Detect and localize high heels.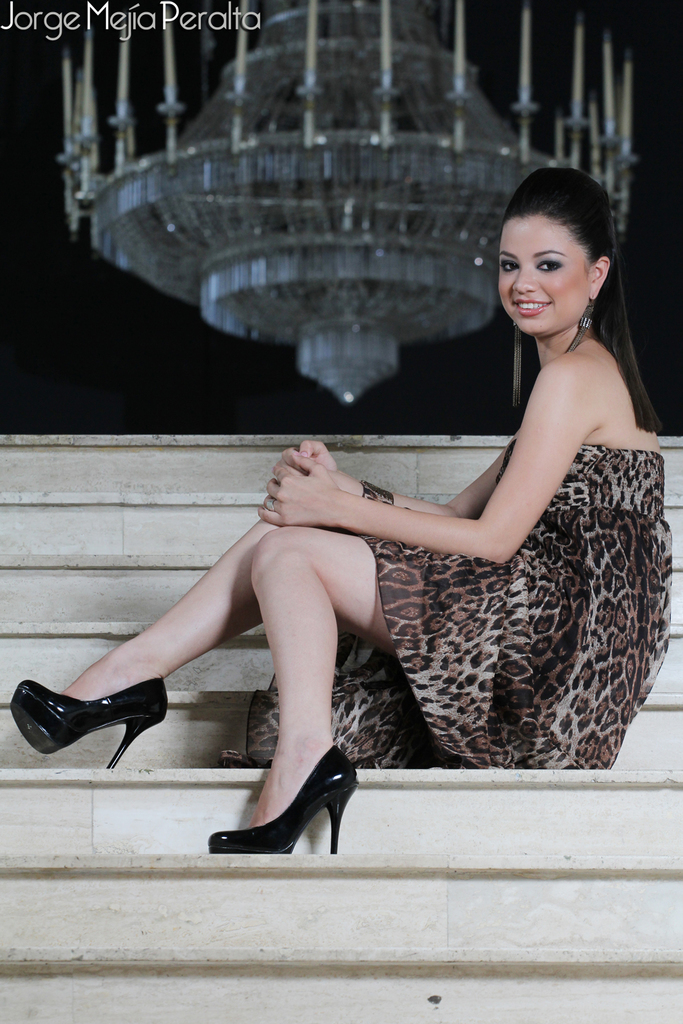
Localized at box(199, 748, 367, 859).
